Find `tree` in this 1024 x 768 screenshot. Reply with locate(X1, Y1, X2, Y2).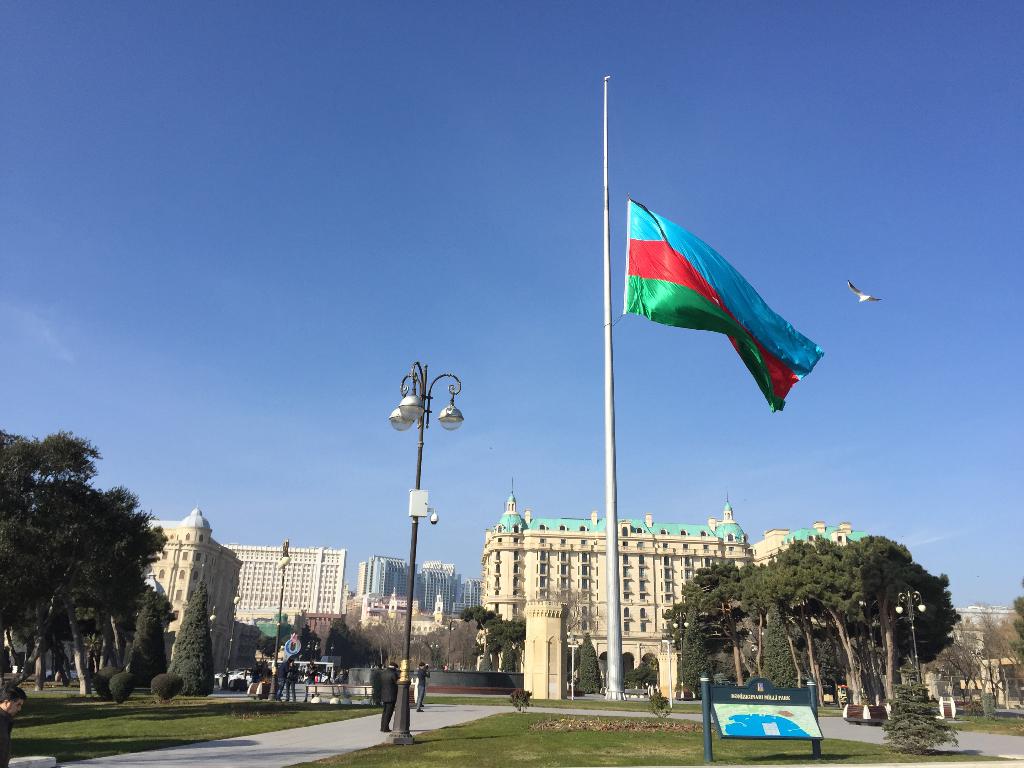
locate(578, 635, 607, 701).
